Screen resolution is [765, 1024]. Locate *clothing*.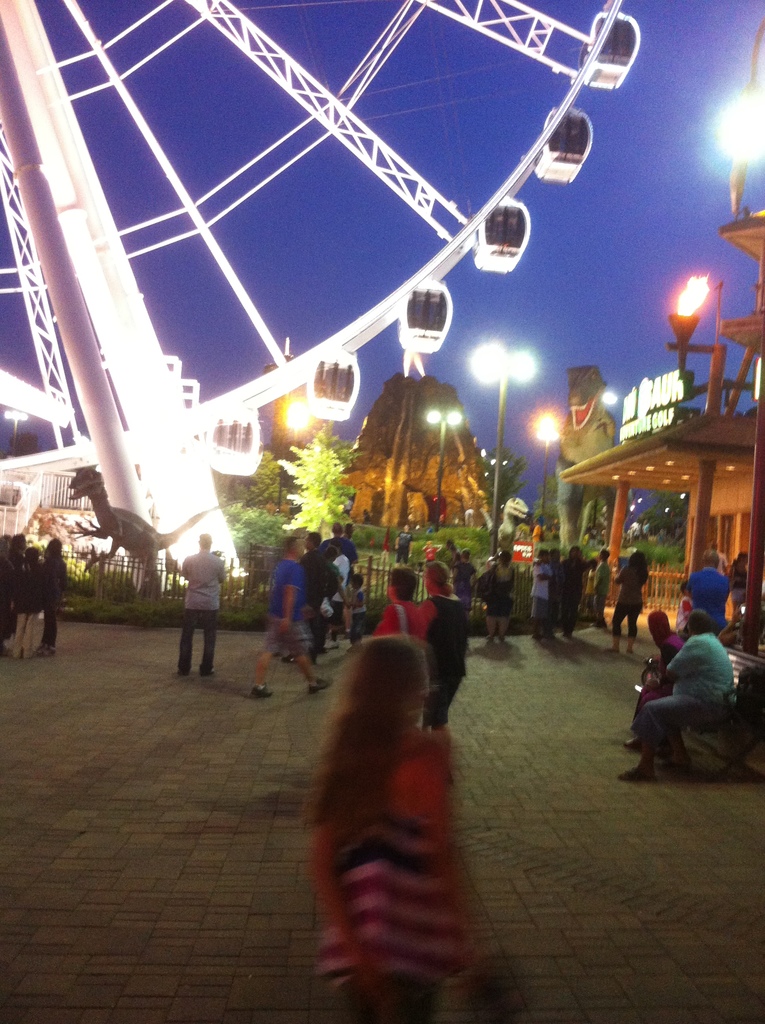
<region>531, 564, 554, 624</region>.
